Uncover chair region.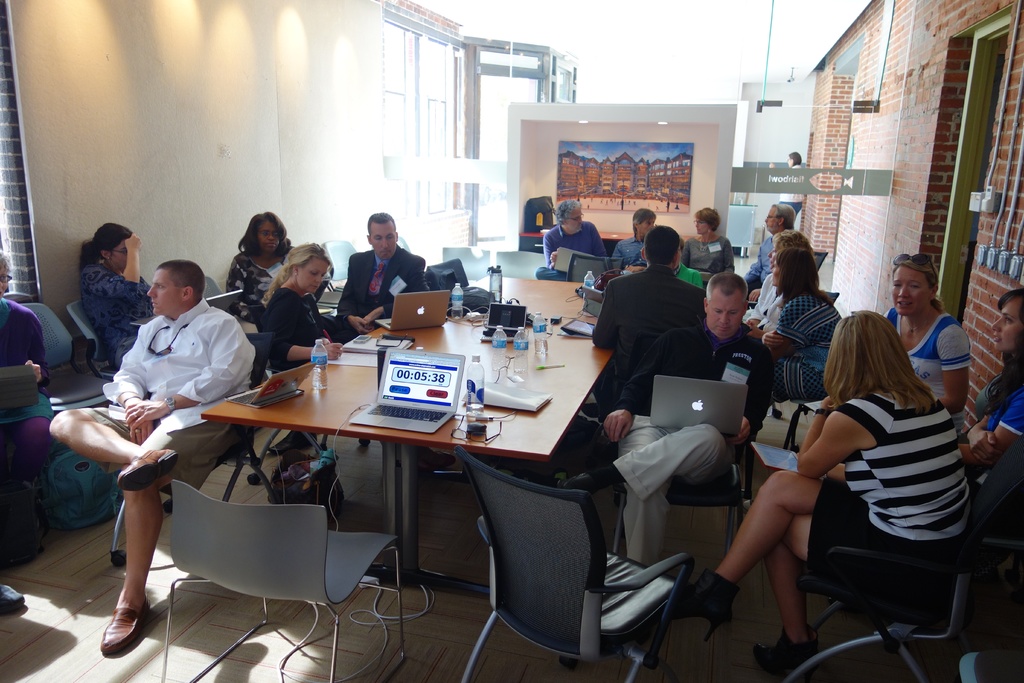
Uncovered: (left=61, top=299, right=118, bottom=383).
